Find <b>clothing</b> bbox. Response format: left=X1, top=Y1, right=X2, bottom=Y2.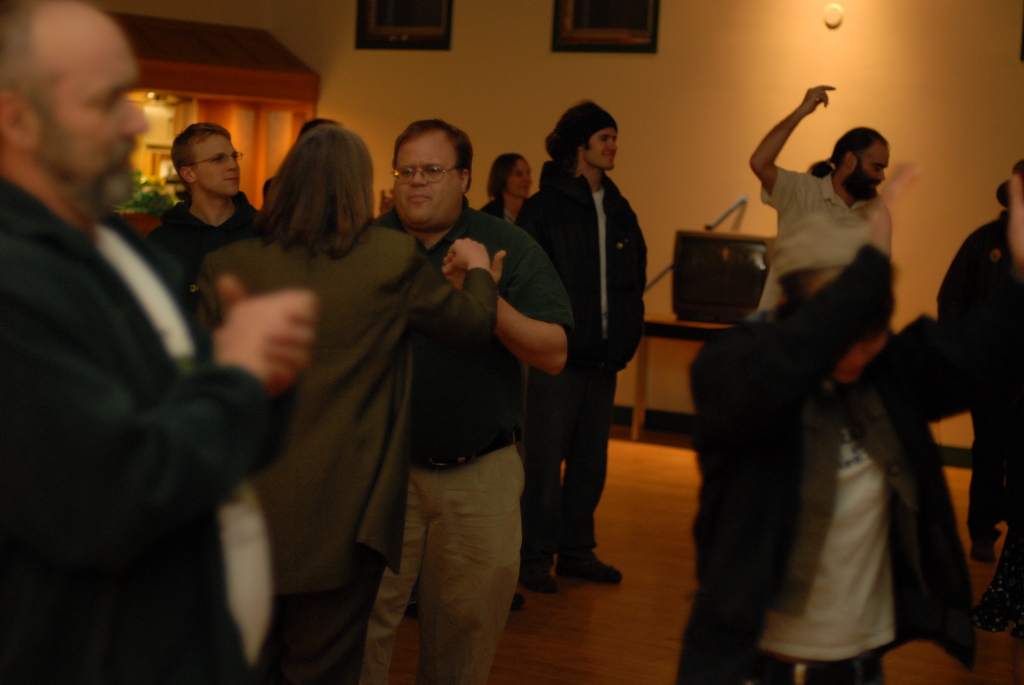
left=484, top=190, right=539, bottom=219.
